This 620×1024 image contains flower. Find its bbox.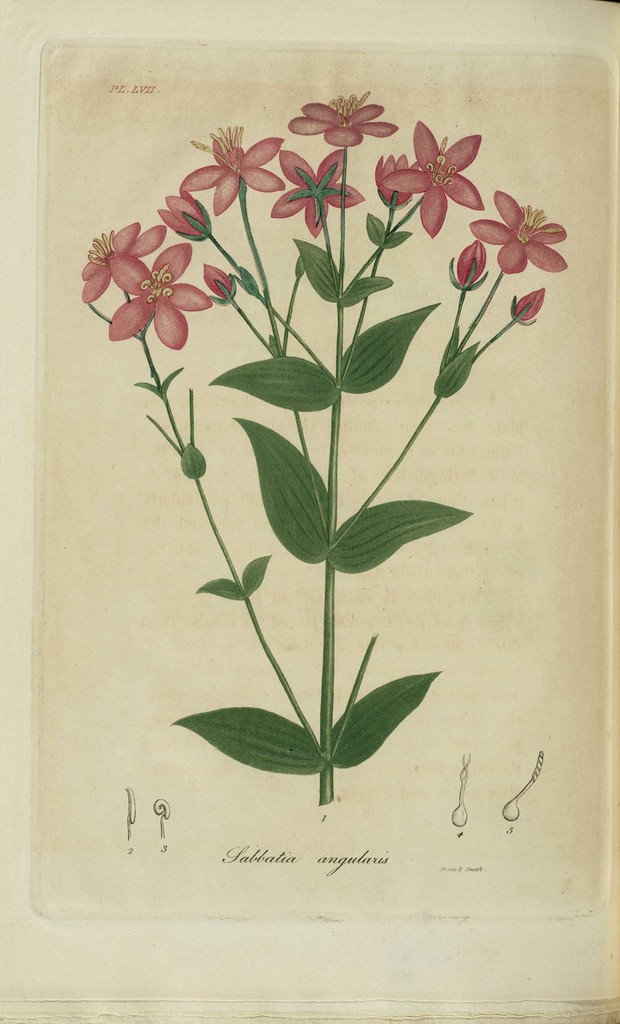
270, 148, 363, 236.
